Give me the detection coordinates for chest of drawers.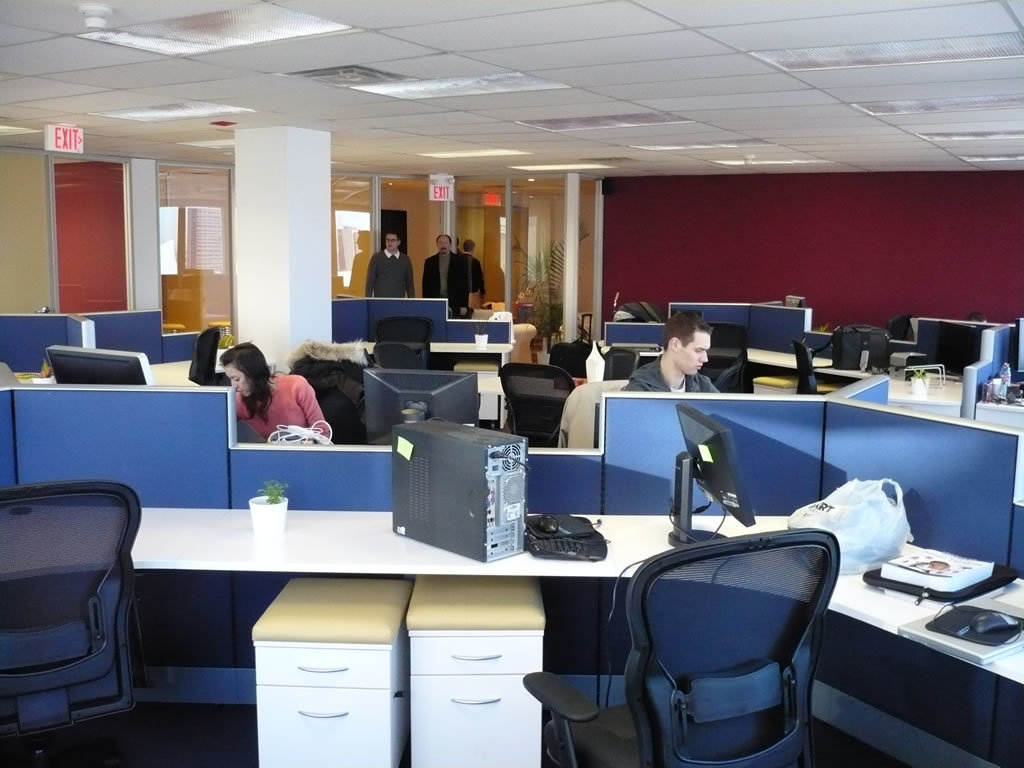
[left=455, top=363, right=501, bottom=425].
